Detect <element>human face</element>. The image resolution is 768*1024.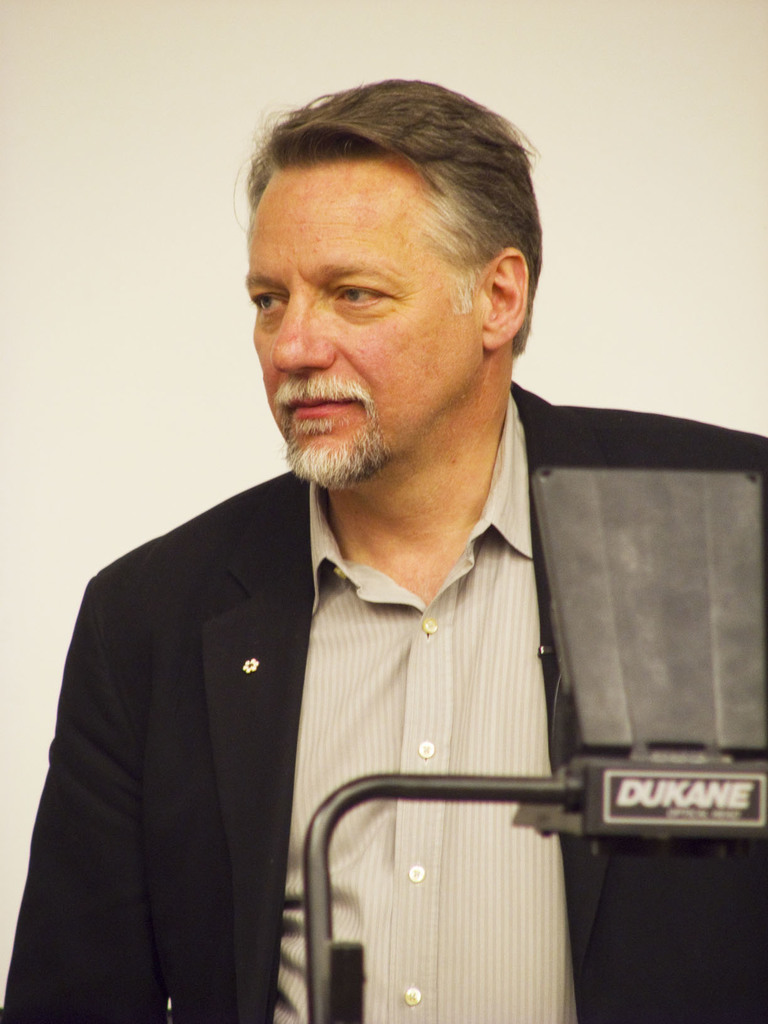
pyautogui.locateOnScreen(255, 160, 483, 488).
